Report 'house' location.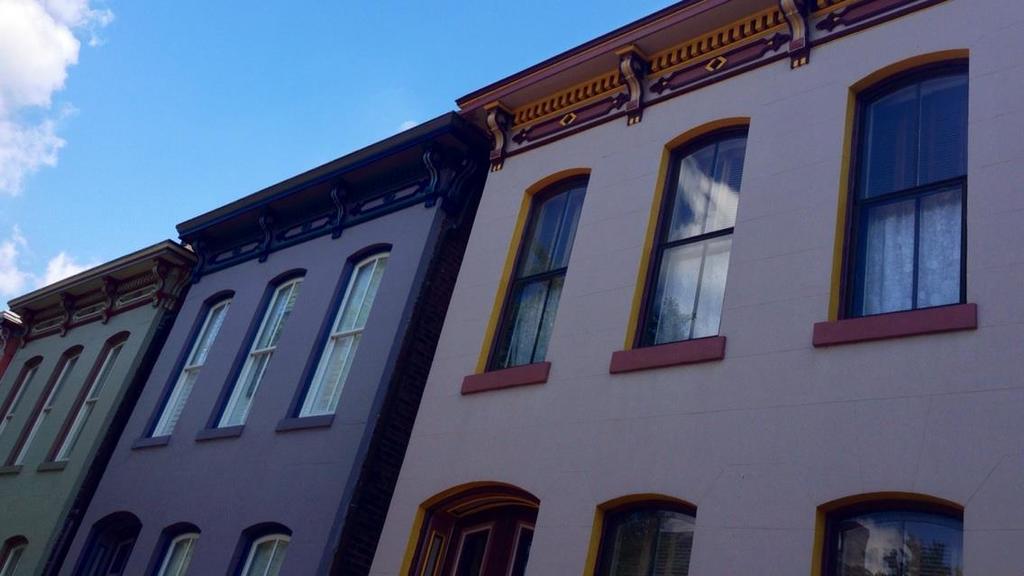
Report: bbox=[0, 237, 197, 571].
